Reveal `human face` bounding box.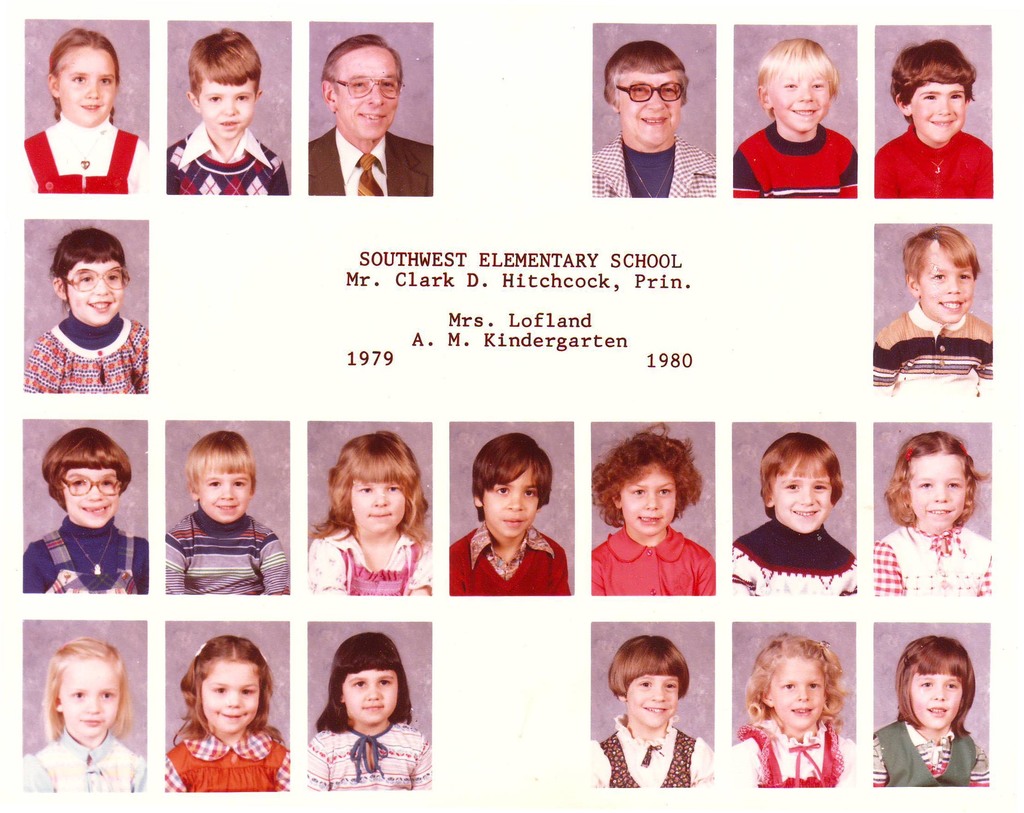
Revealed: <bbox>66, 660, 117, 732</bbox>.
